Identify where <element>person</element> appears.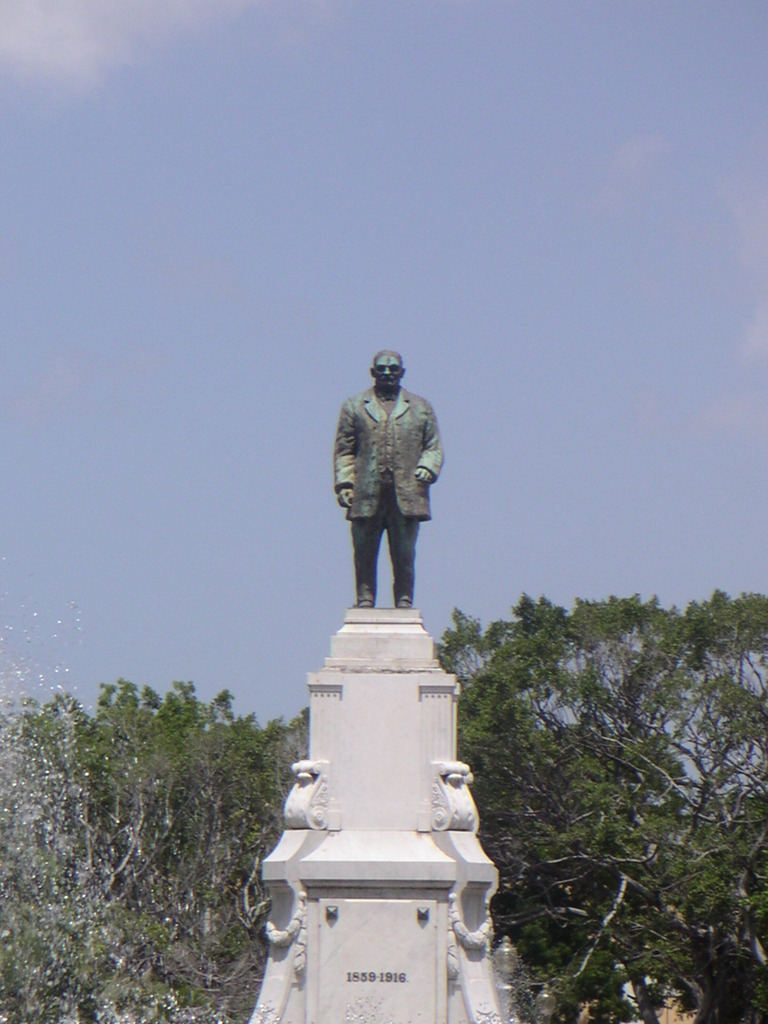
Appears at box(319, 340, 434, 624).
